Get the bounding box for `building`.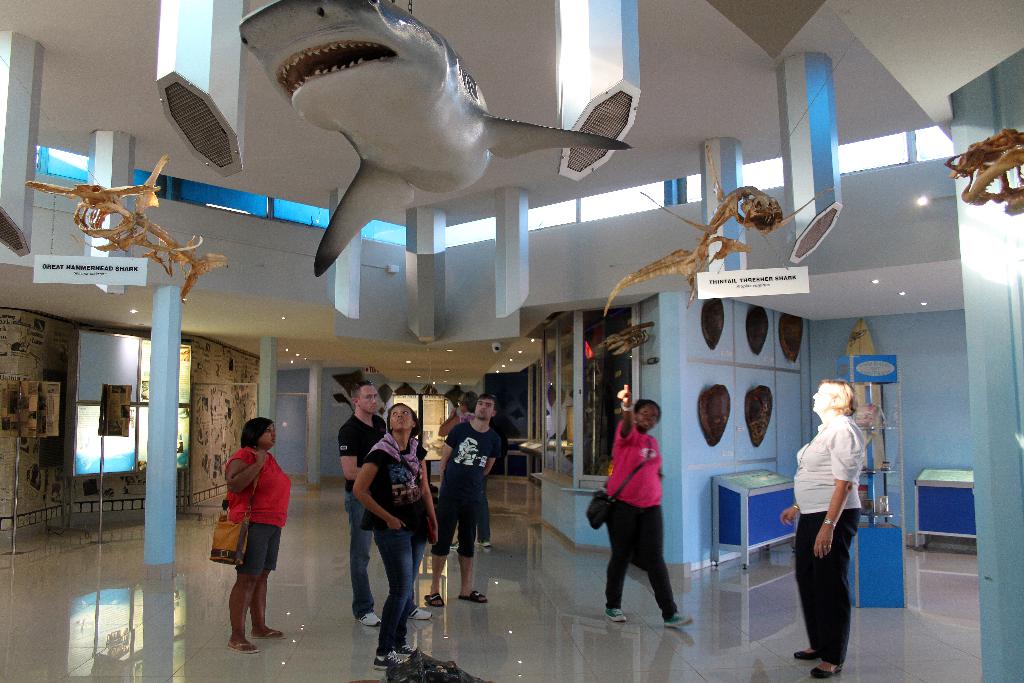
x1=0 y1=0 x2=1023 y2=682.
